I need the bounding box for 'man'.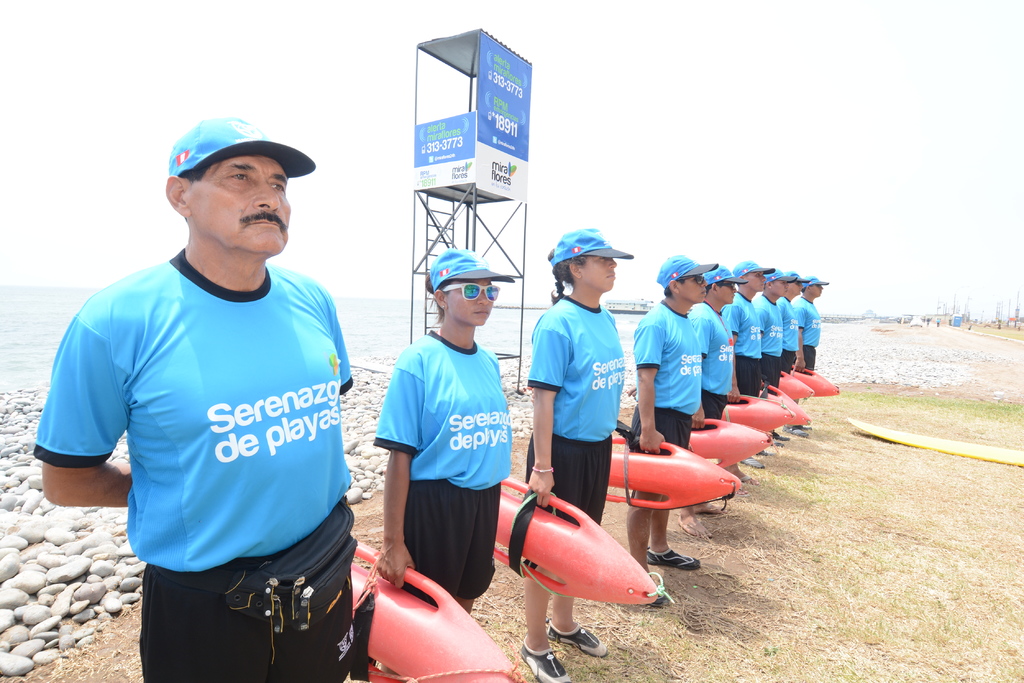
Here it is: (left=721, top=255, right=763, bottom=488).
